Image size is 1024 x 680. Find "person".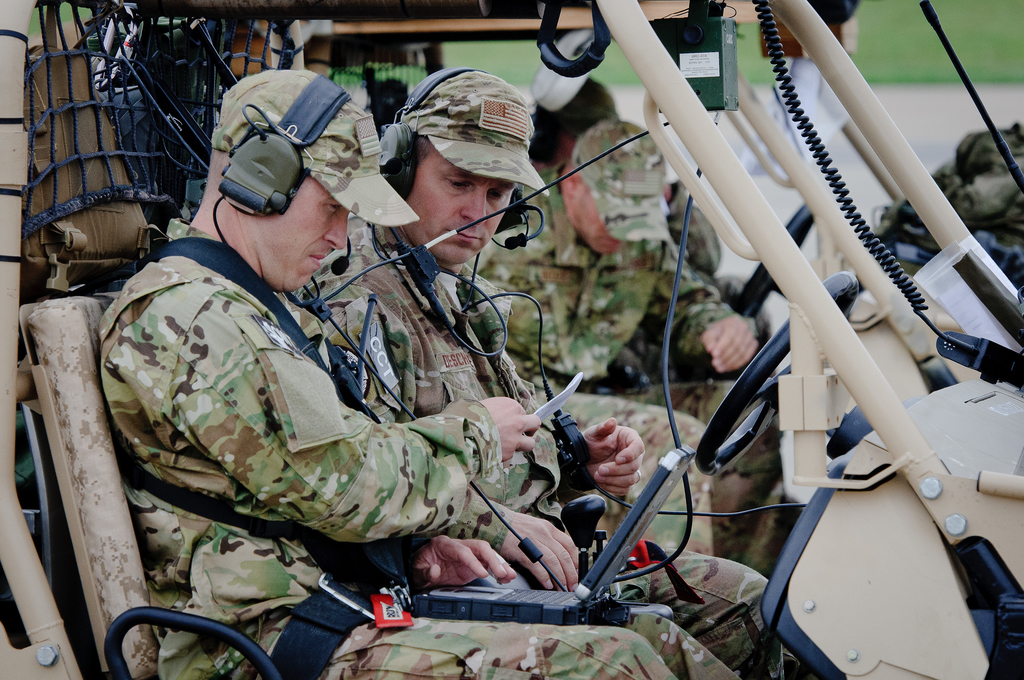
x1=292, y1=68, x2=787, y2=679.
